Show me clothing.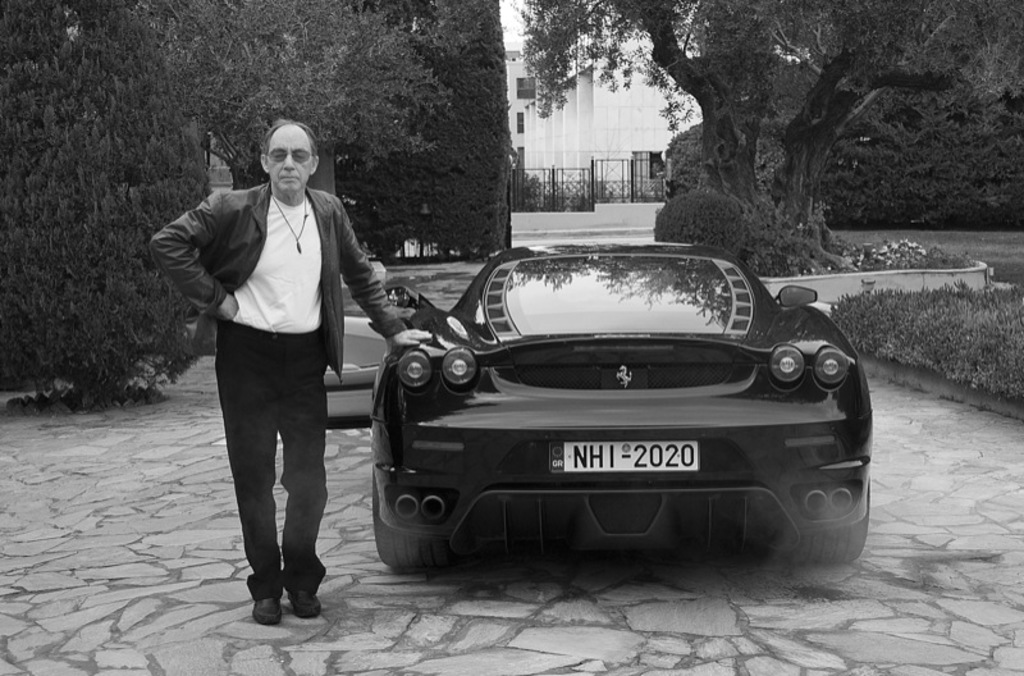
clothing is here: (166,118,372,584).
